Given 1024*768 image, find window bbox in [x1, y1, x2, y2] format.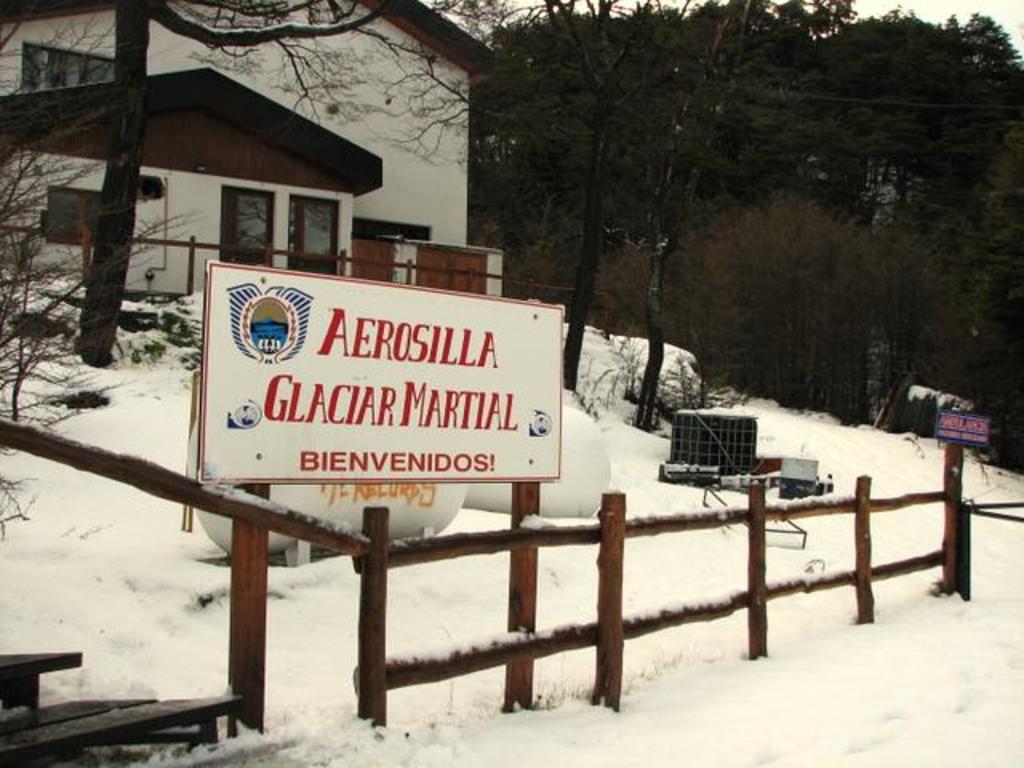
[288, 195, 341, 274].
